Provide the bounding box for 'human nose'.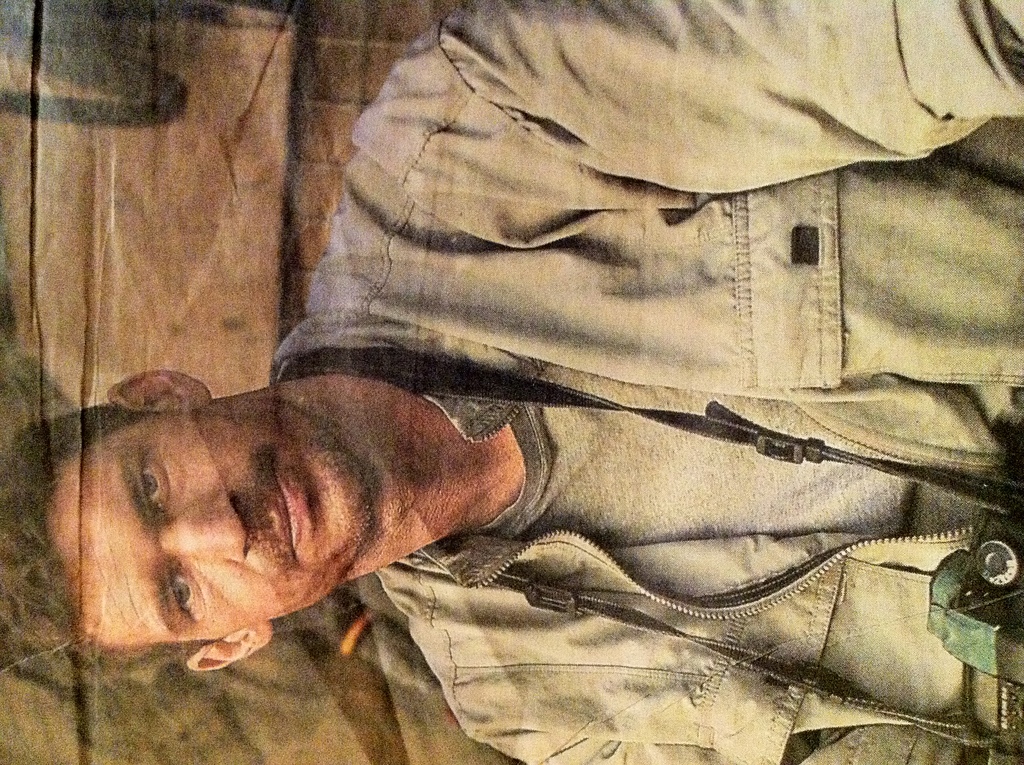
[x1=161, y1=494, x2=245, y2=562].
